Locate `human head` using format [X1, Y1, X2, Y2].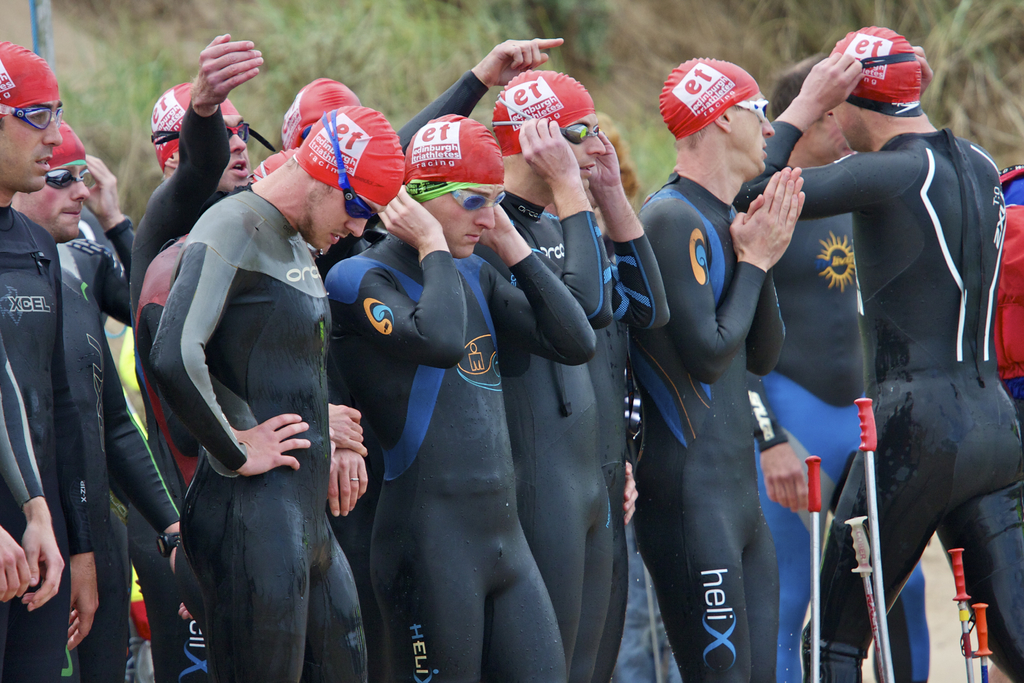
[399, 114, 504, 261].
